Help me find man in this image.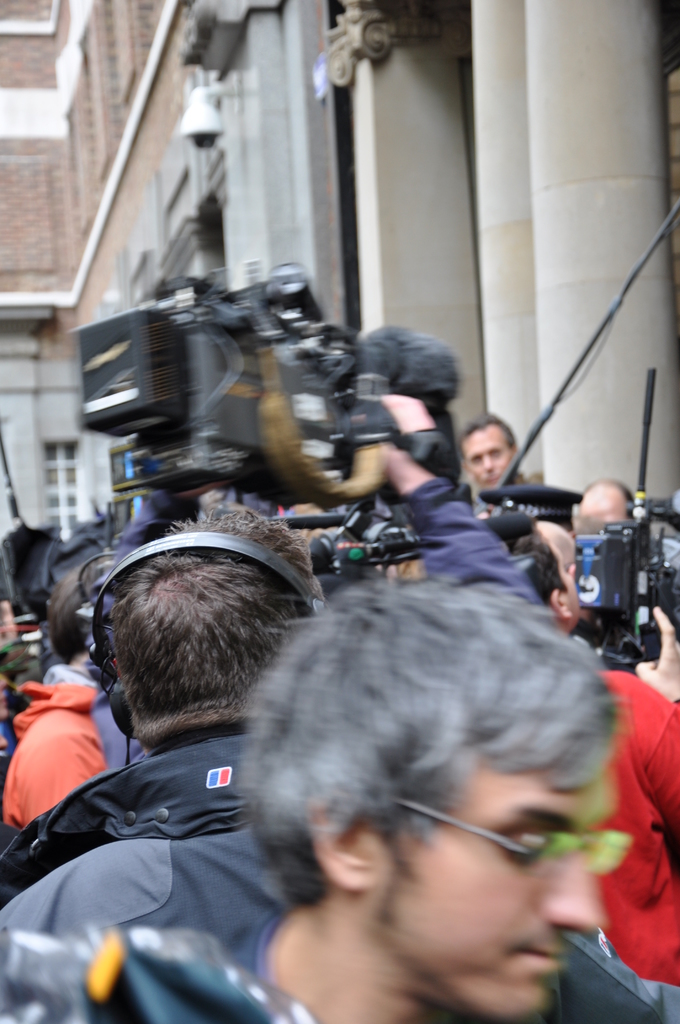
Found it: locate(497, 522, 679, 988).
